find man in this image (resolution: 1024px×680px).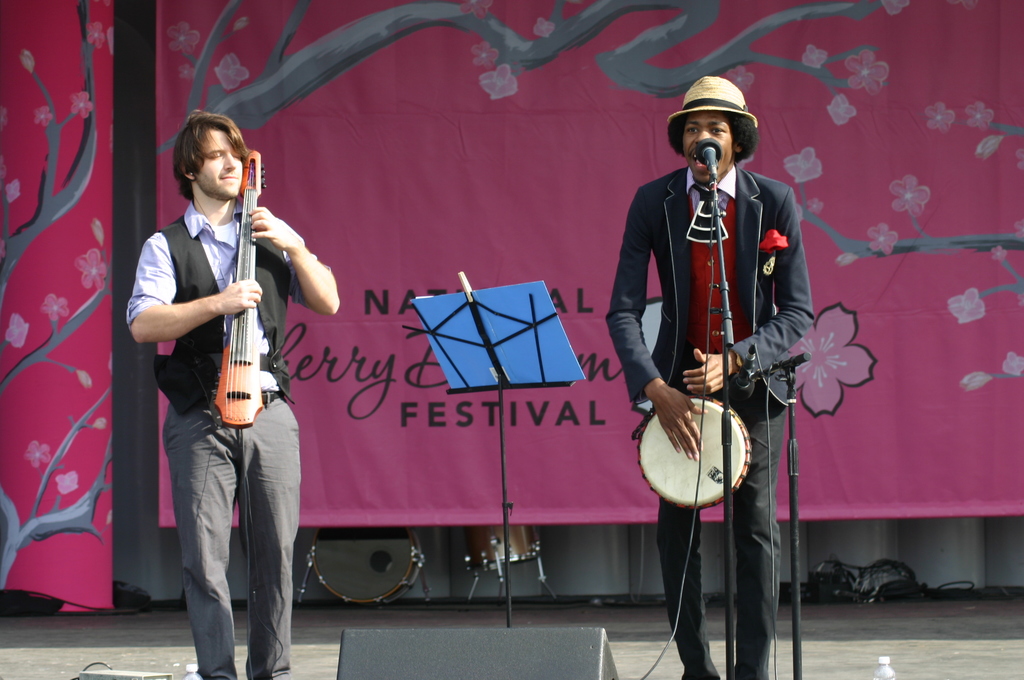
[129, 106, 316, 644].
